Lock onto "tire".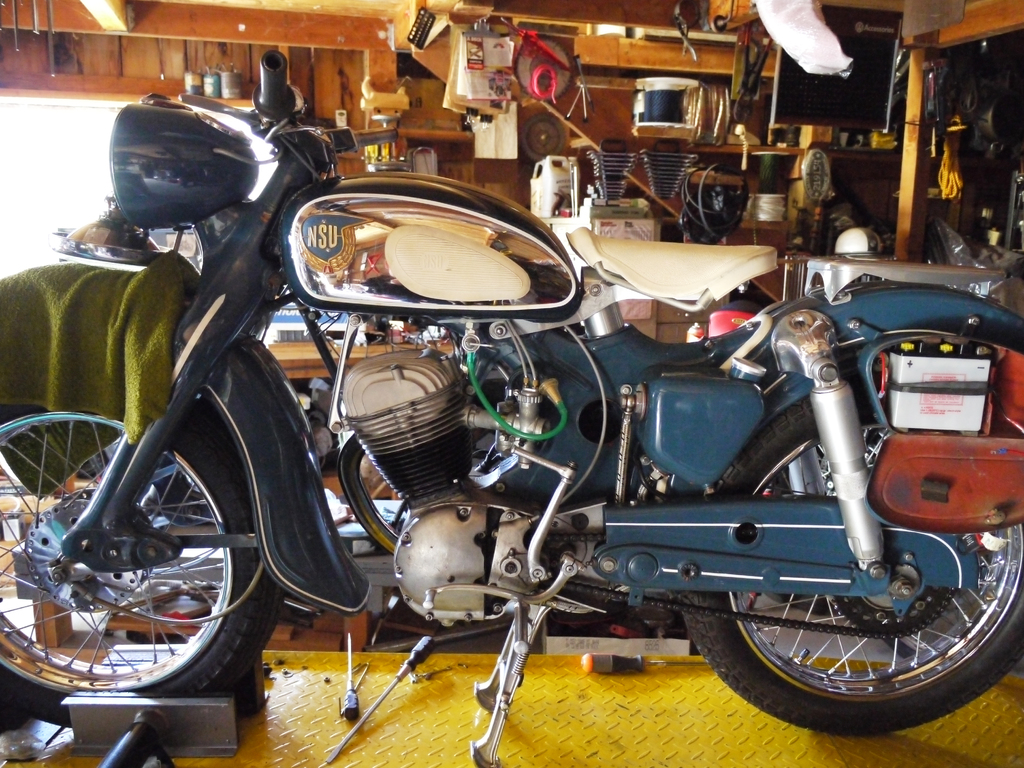
Locked: l=657, t=378, r=1023, b=730.
